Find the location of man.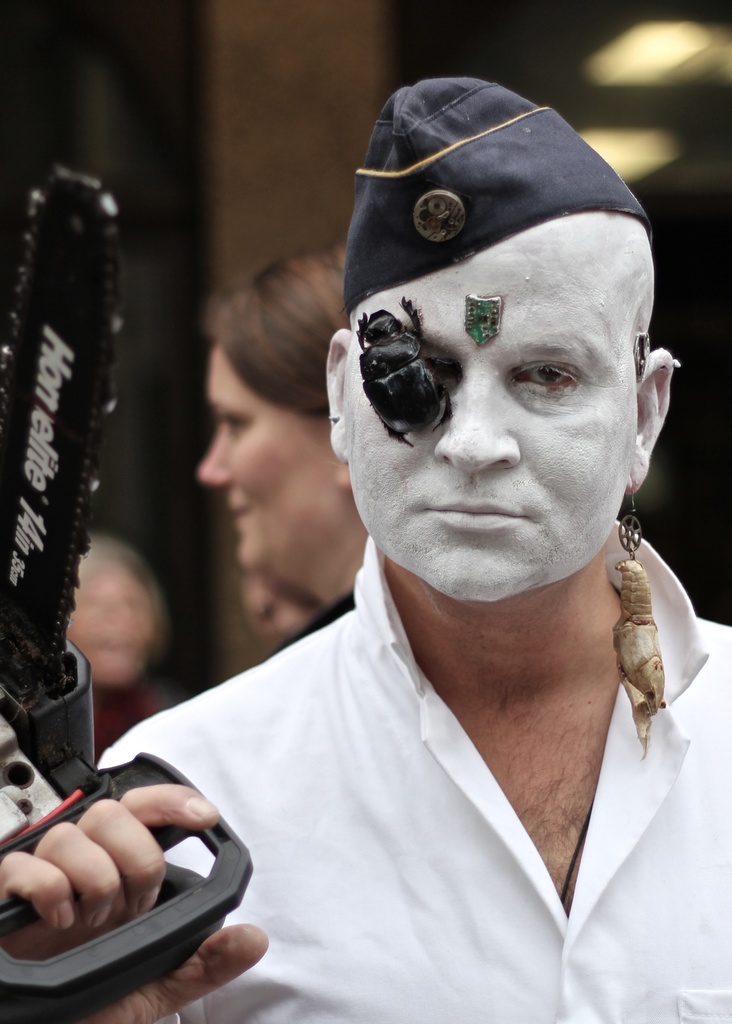
Location: 140,52,731,1023.
